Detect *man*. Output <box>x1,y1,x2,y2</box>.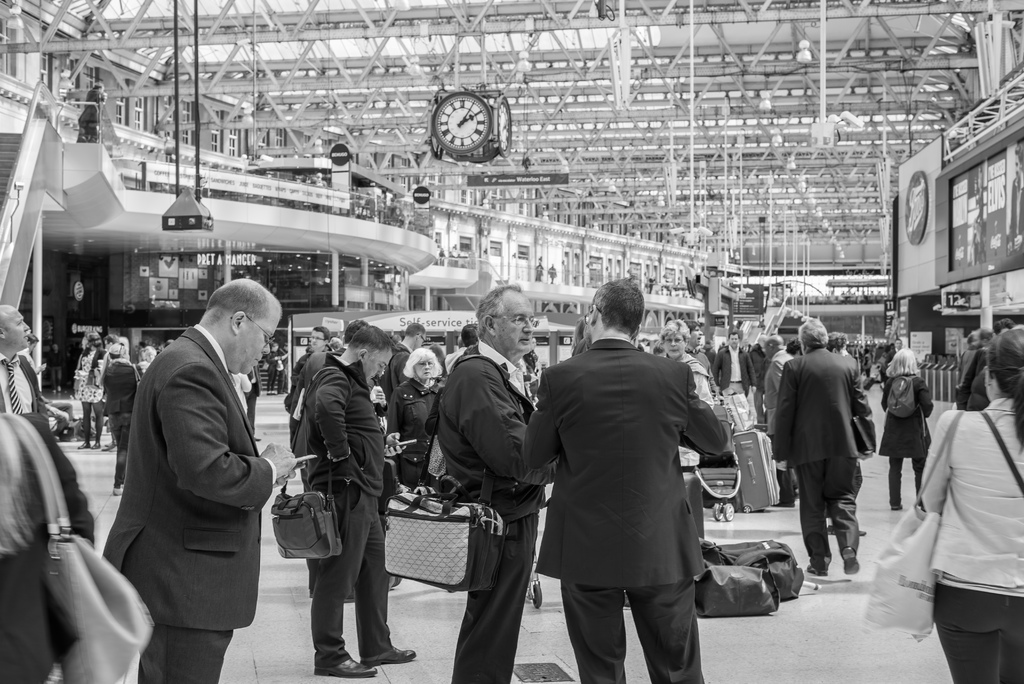
<box>772,318,882,577</box>.
